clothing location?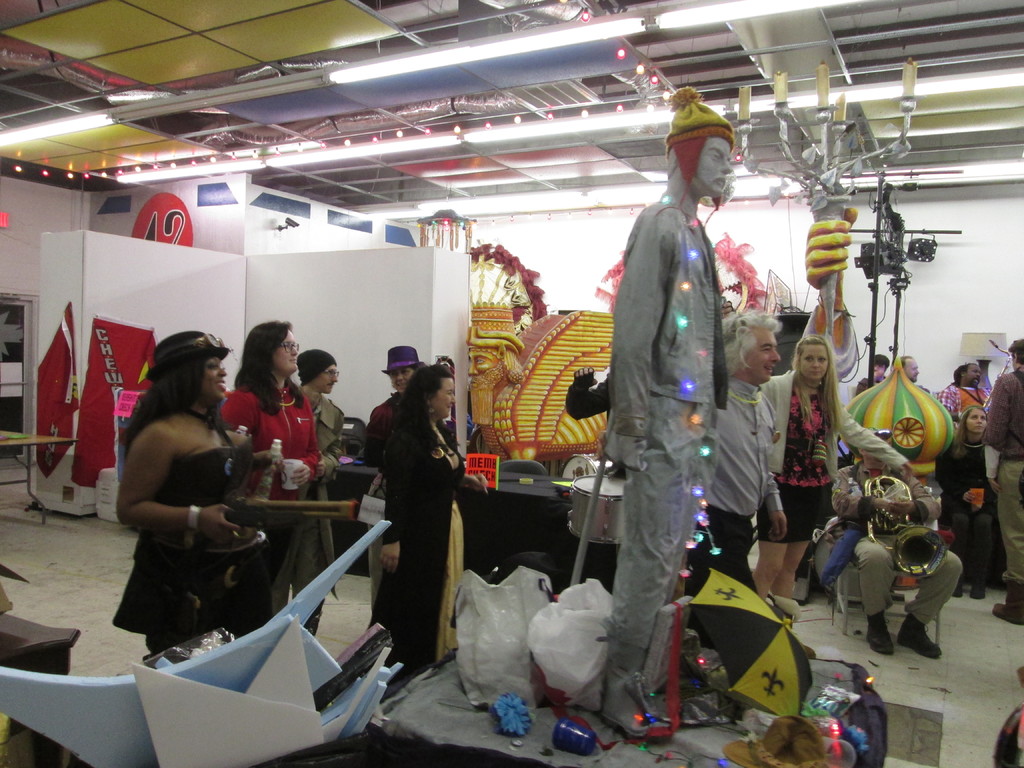
<bbox>818, 454, 966, 625</bbox>
